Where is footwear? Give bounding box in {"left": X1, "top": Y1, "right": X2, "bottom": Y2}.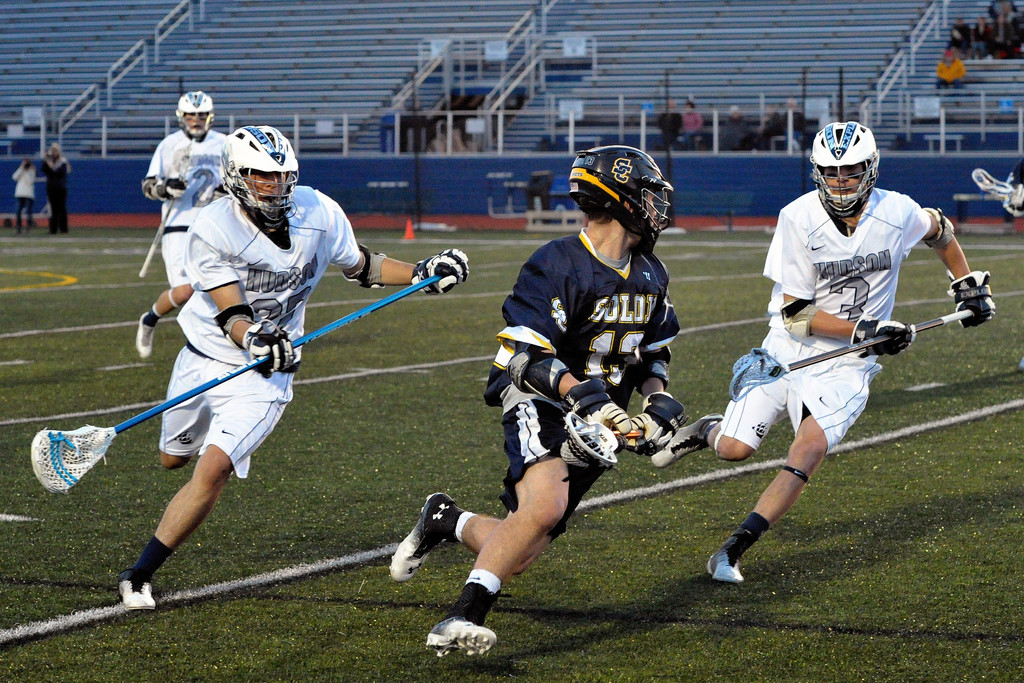
{"left": 115, "top": 567, "right": 160, "bottom": 613}.
